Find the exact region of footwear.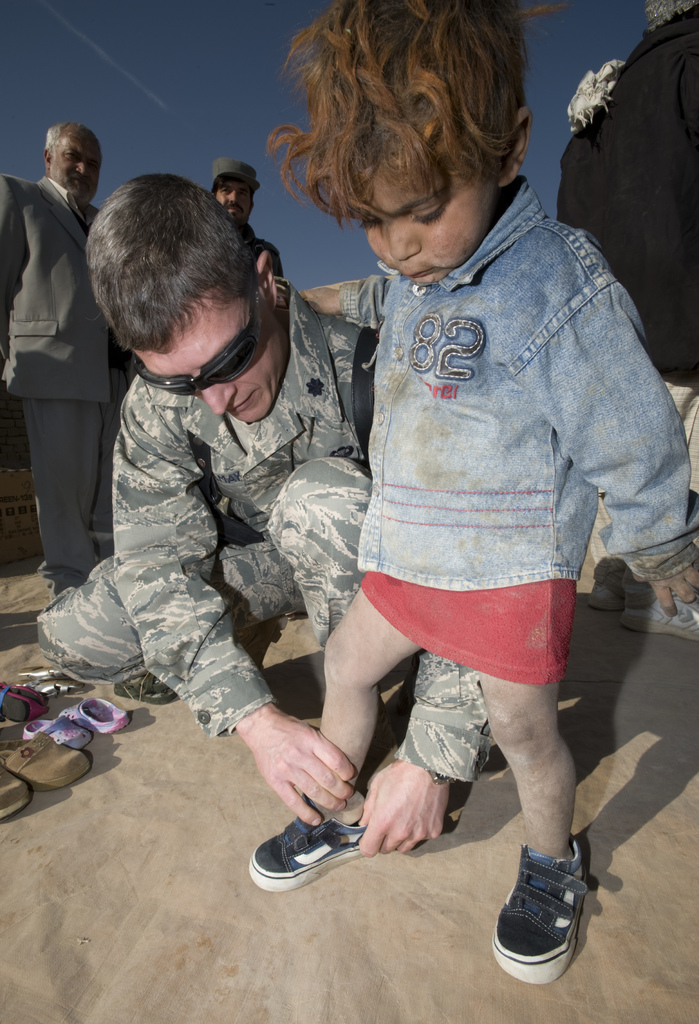
Exact region: BBox(58, 691, 131, 737).
